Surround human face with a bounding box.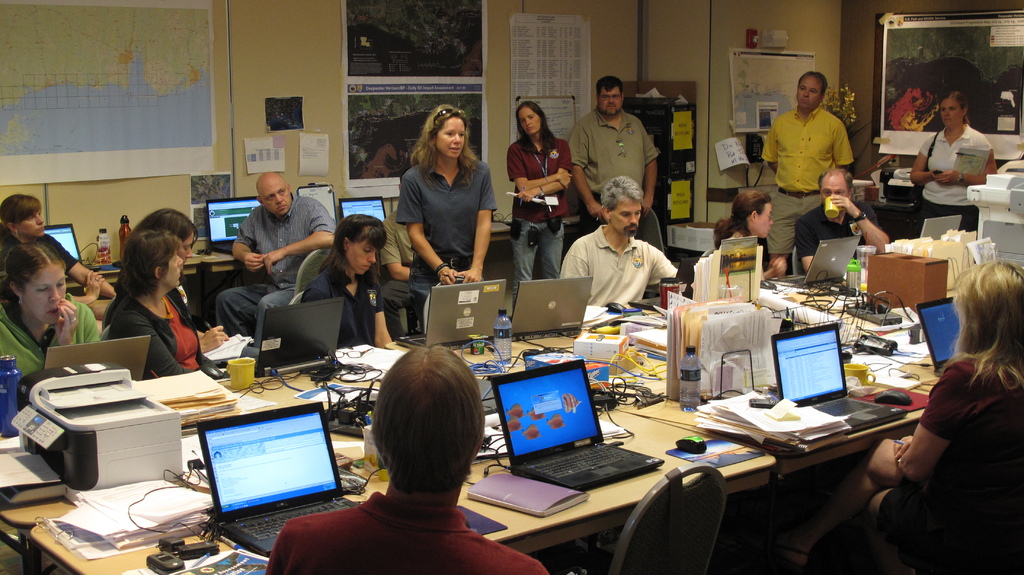
(left=264, top=179, right=292, bottom=216).
